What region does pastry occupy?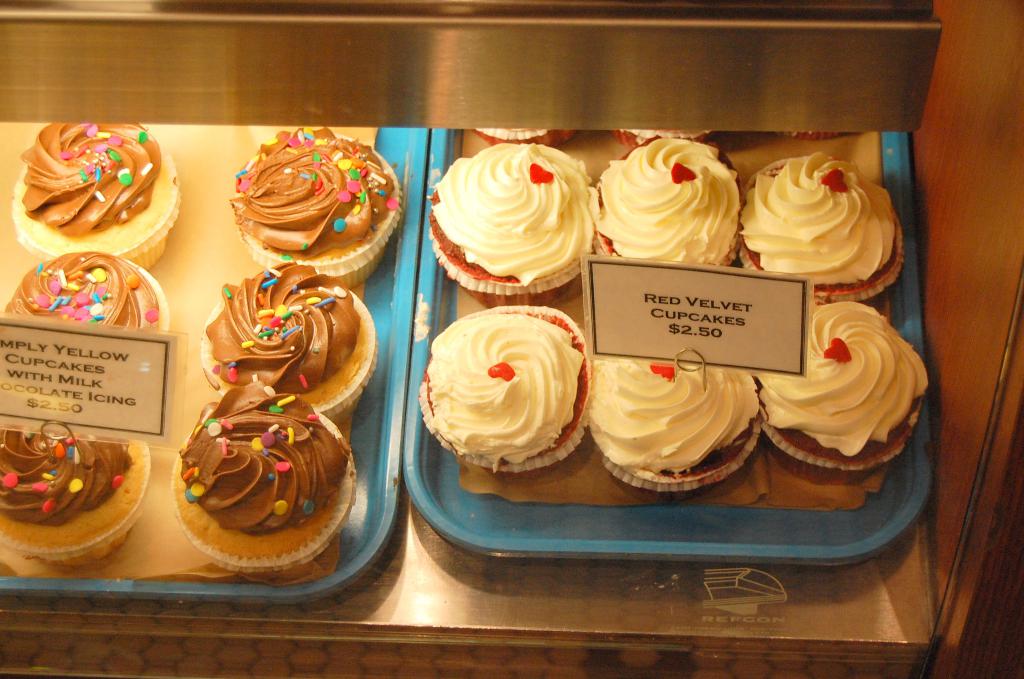
[x1=232, y1=126, x2=404, y2=291].
